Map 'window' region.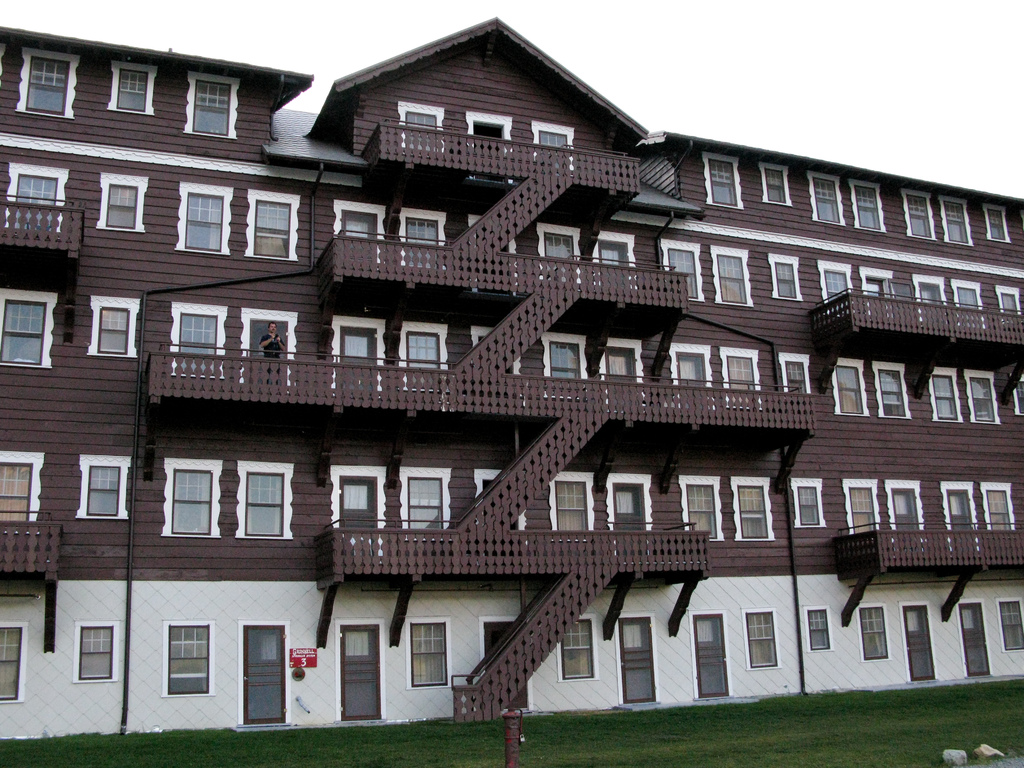
Mapped to box(552, 602, 600, 682).
